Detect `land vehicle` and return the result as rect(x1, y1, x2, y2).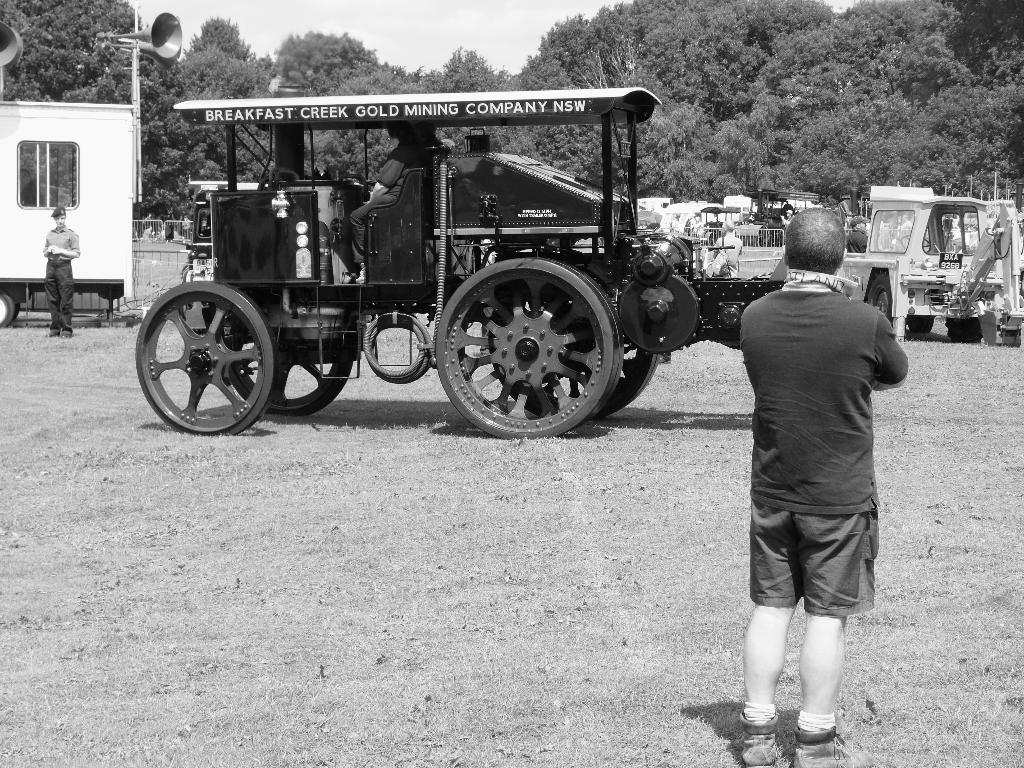
rect(735, 186, 821, 247).
